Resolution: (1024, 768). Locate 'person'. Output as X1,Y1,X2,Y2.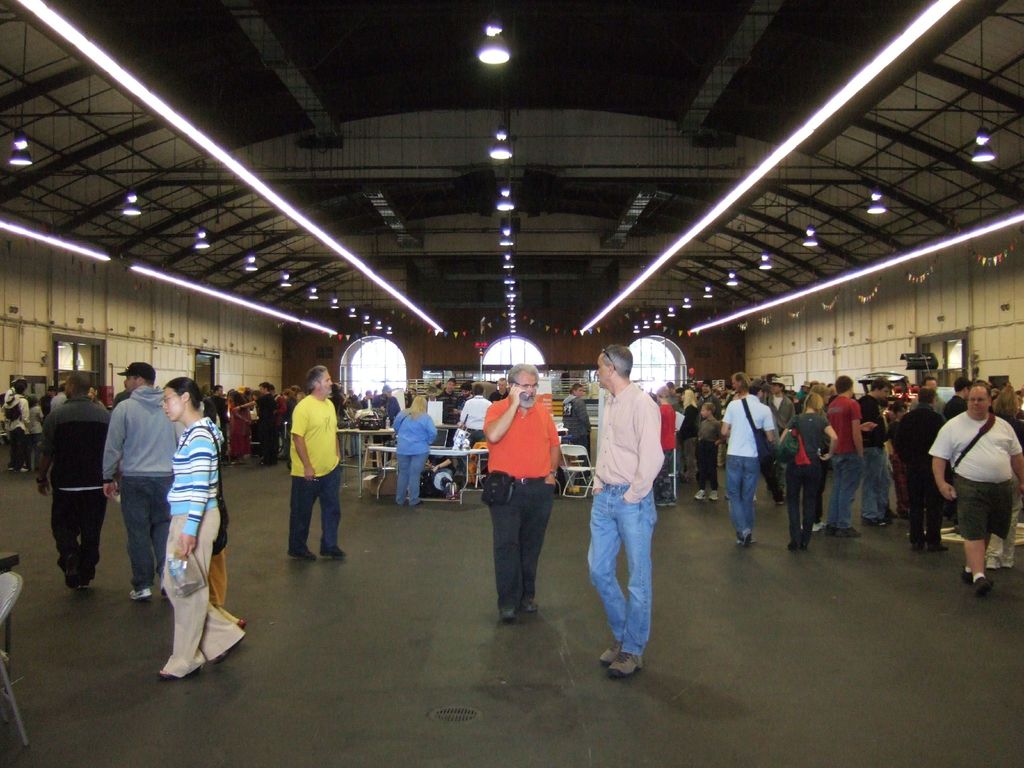
852,375,892,526.
